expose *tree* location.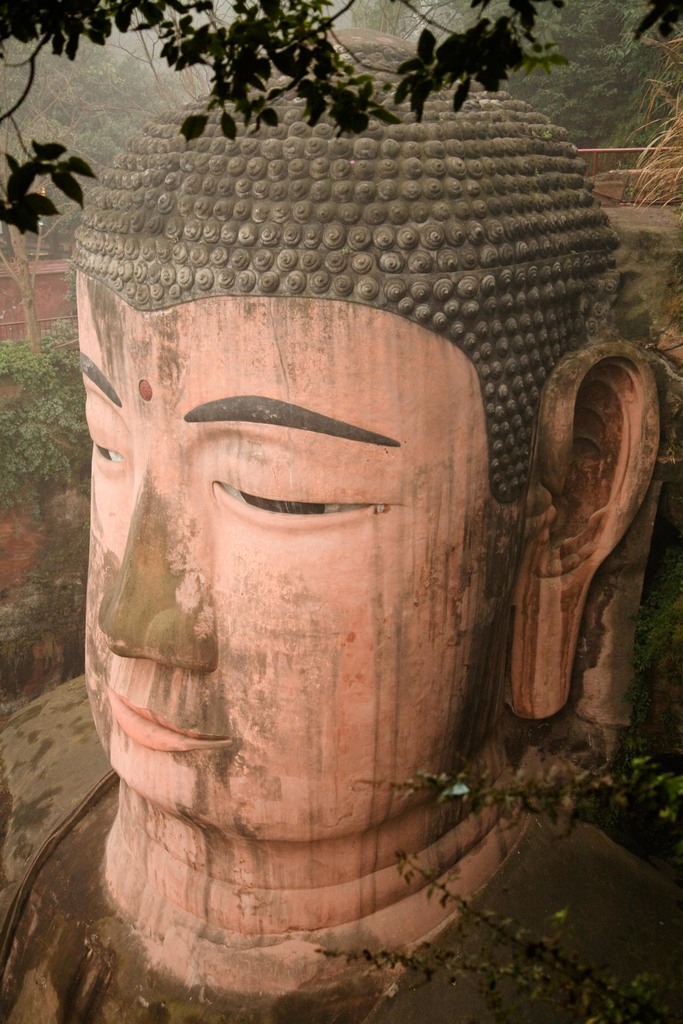
Exposed at {"left": 0, "top": 0, "right": 682, "bottom": 351}.
